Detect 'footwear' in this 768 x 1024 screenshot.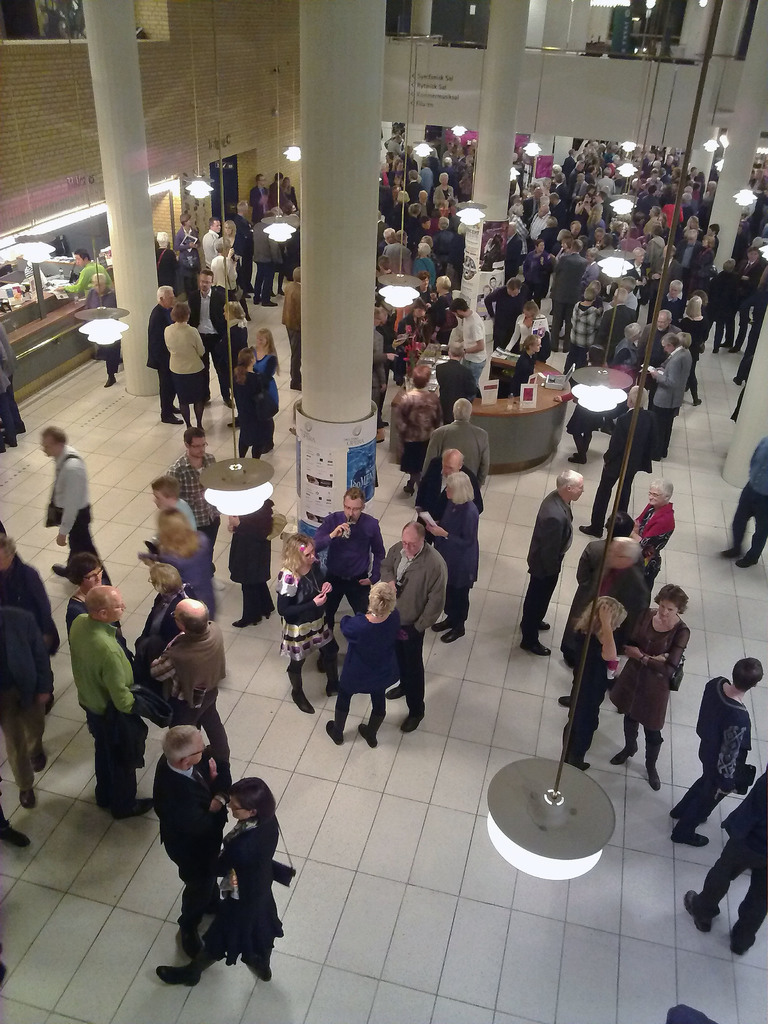
Detection: region(250, 297, 261, 306).
